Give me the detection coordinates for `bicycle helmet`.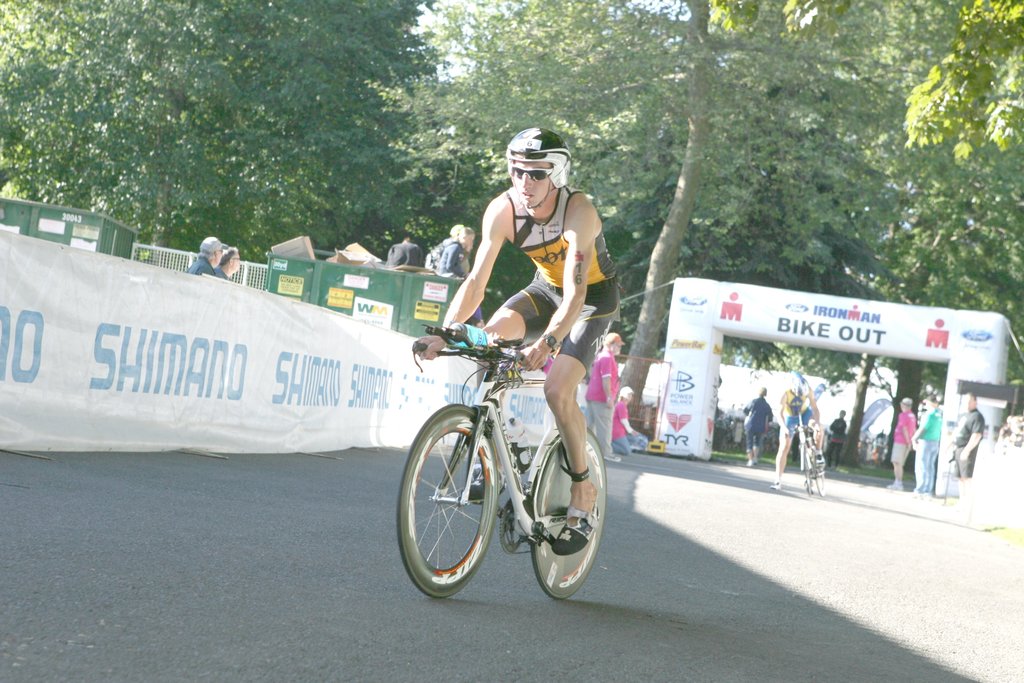
bbox=(508, 125, 573, 199).
